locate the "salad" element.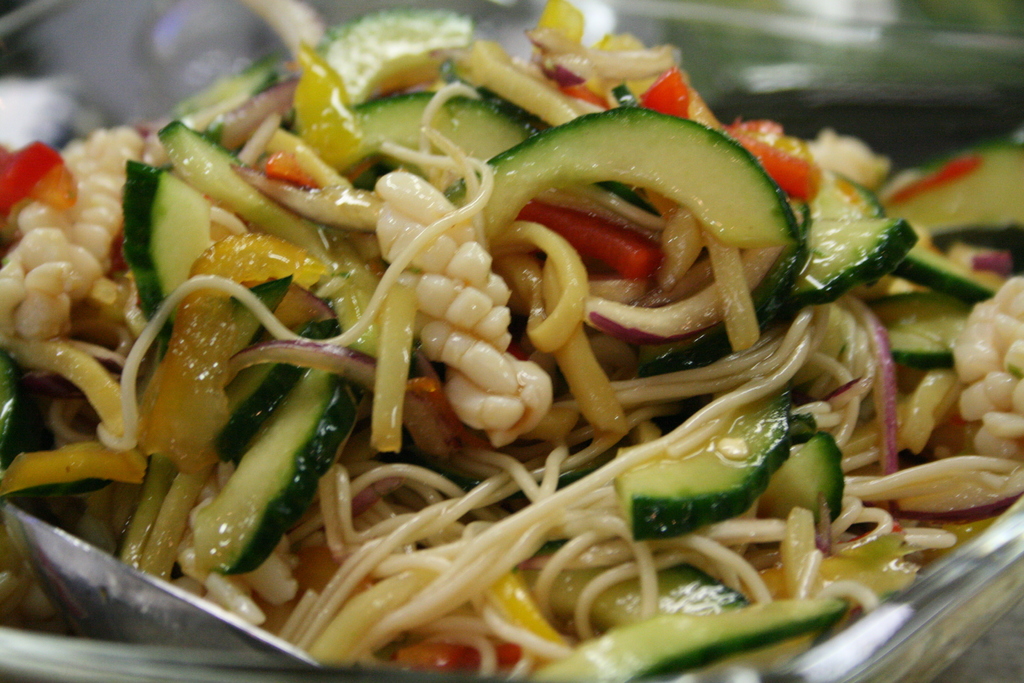
Element bbox: (6, 0, 1023, 682).
